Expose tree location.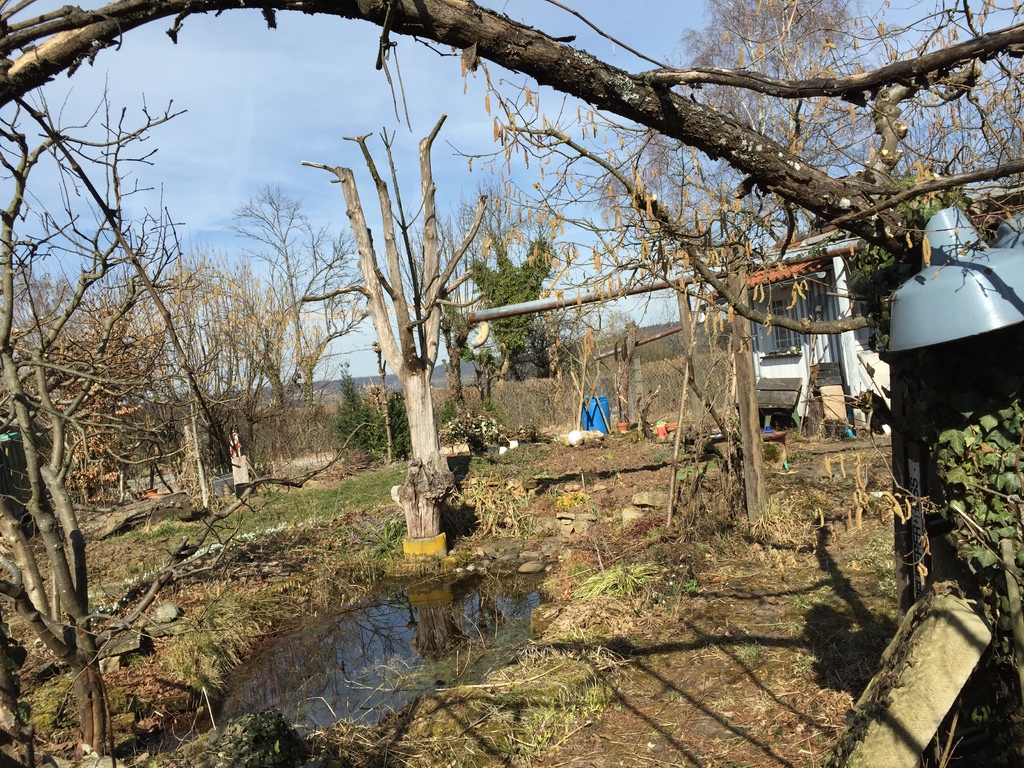
Exposed at 444 193 569 385.
